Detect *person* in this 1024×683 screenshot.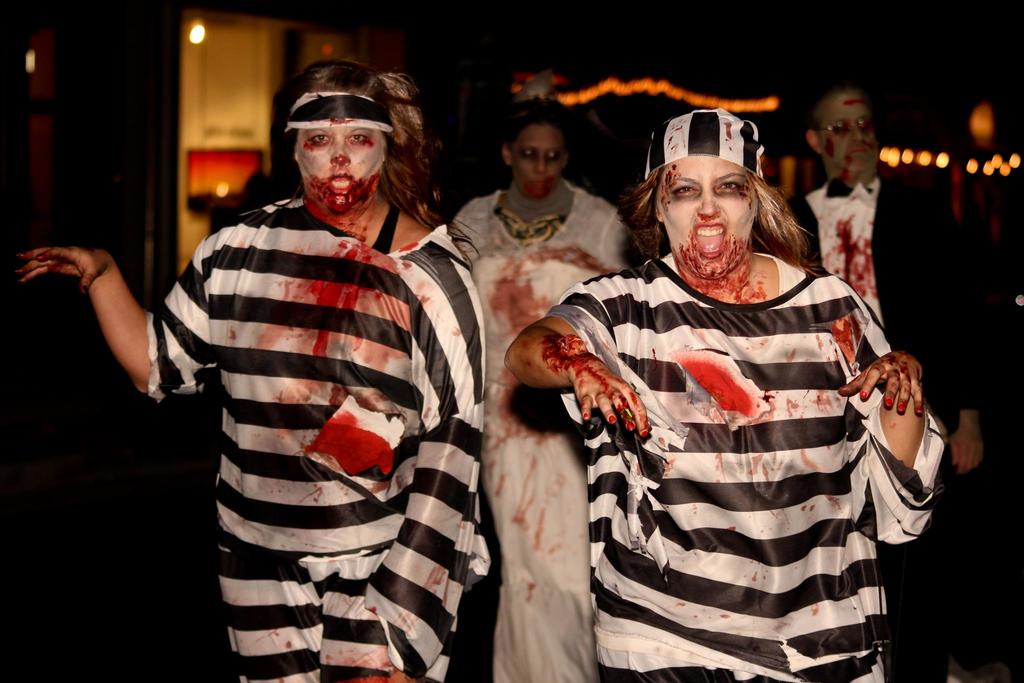
Detection: l=780, t=86, r=995, b=682.
